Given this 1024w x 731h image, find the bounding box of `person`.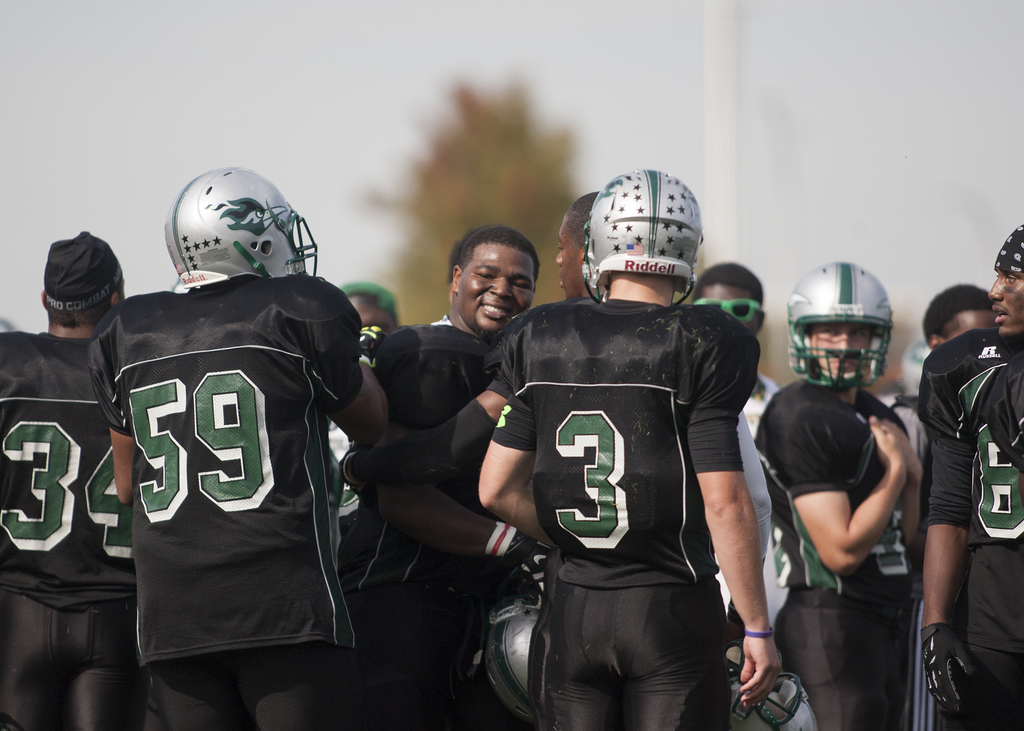
690,260,783,633.
